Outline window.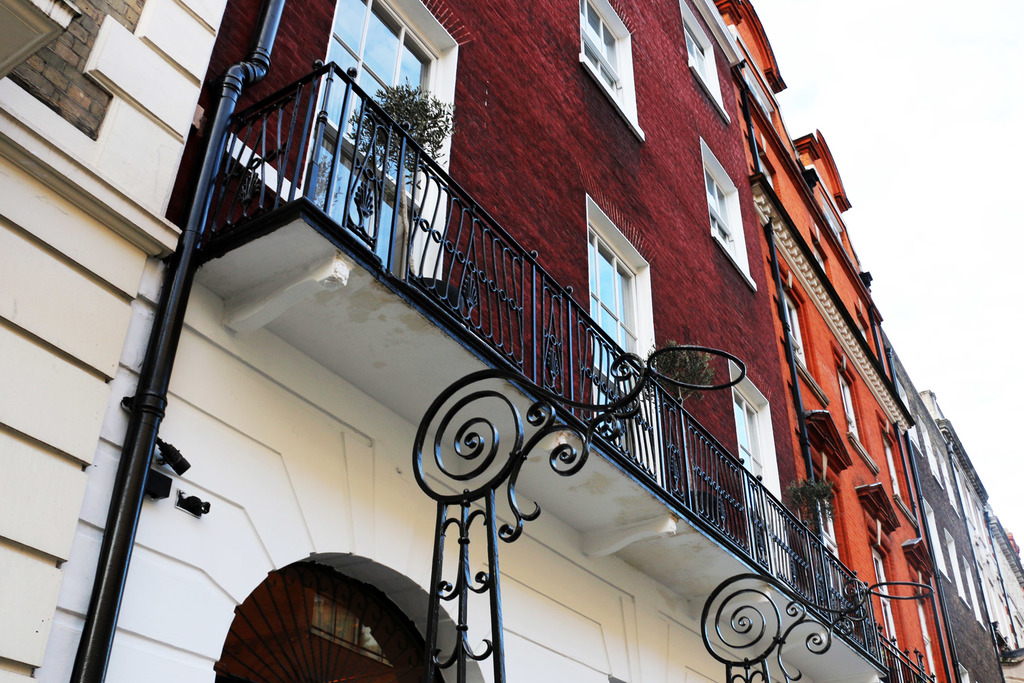
Outline: left=927, top=507, right=948, bottom=578.
